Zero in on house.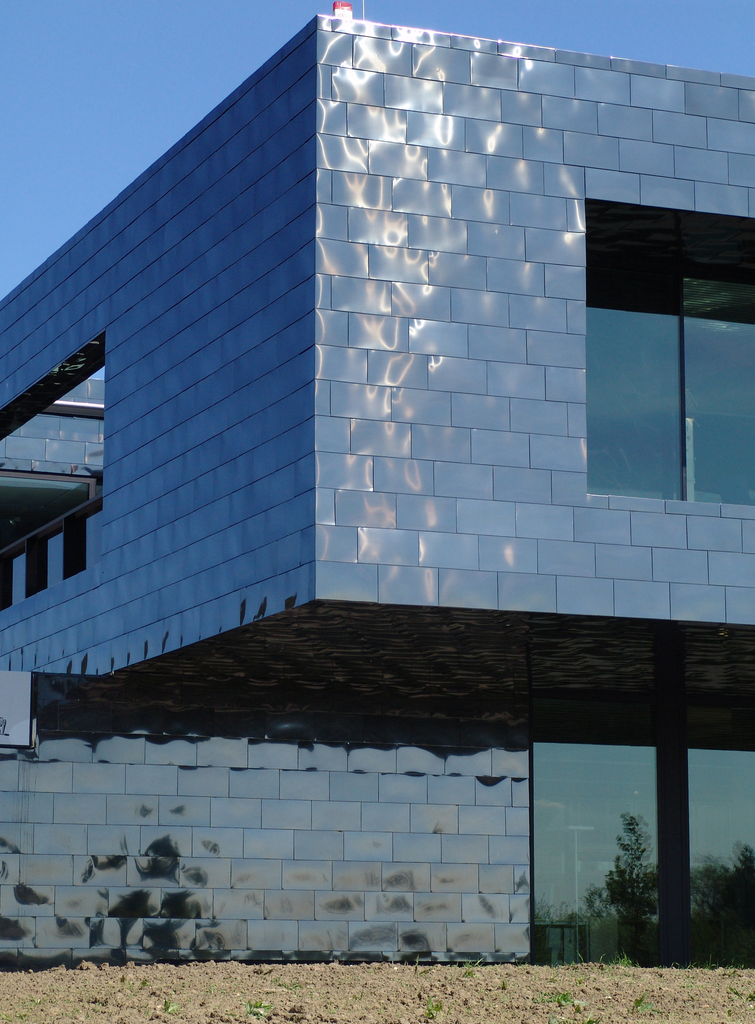
Zeroed in: pyautogui.locateOnScreen(0, 0, 754, 967).
